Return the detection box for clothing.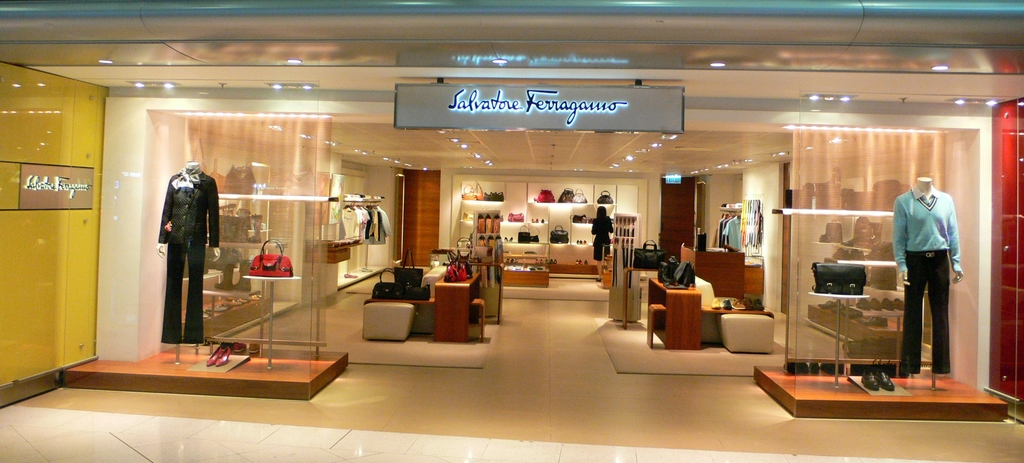
pyautogui.locateOnScreen(156, 168, 221, 346).
